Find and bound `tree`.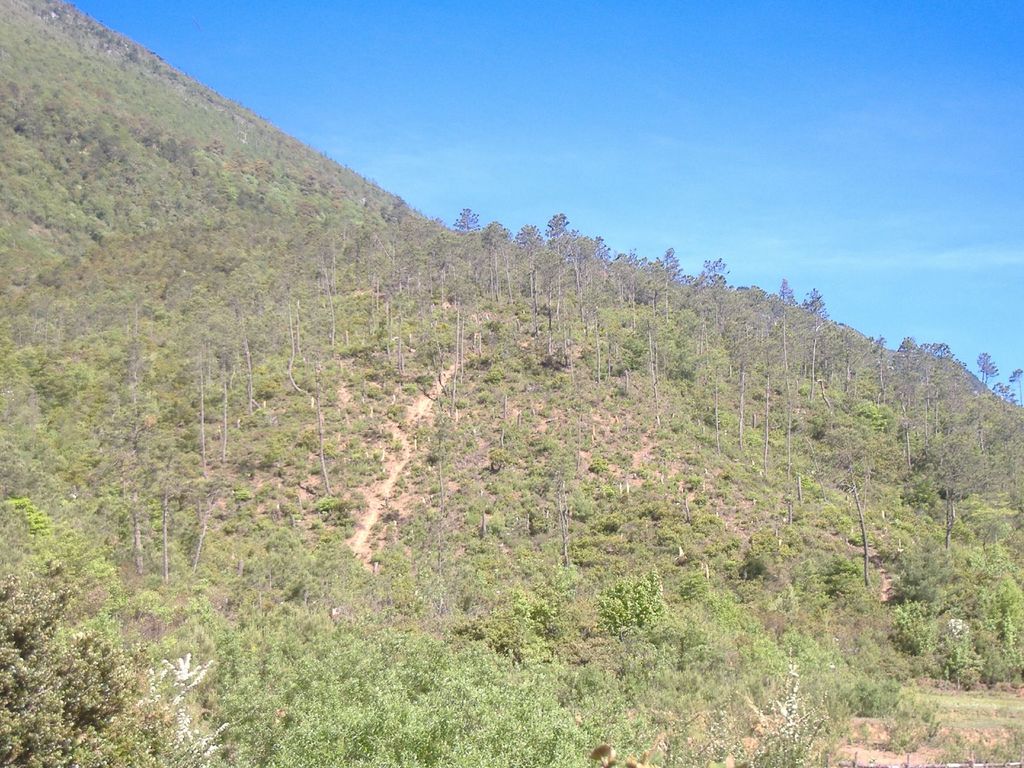
Bound: {"left": 895, "top": 331, "right": 969, "bottom": 401}.
